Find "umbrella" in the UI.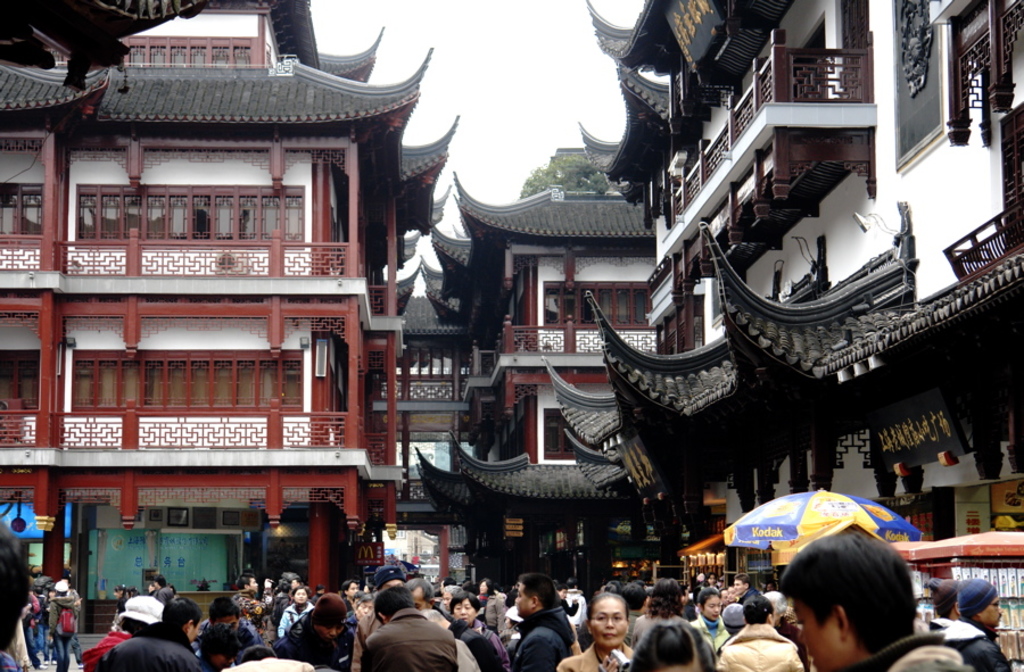
UI element at <bbox>718, 488, 924, 584</bbox>.
